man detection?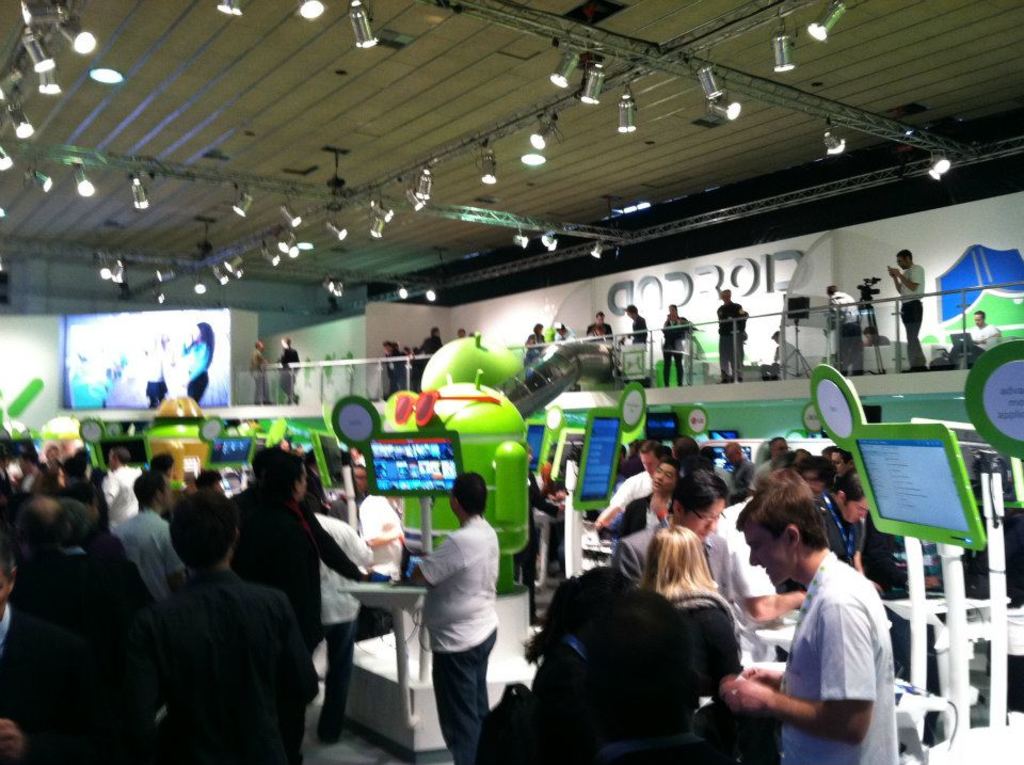
723:485:914:763
